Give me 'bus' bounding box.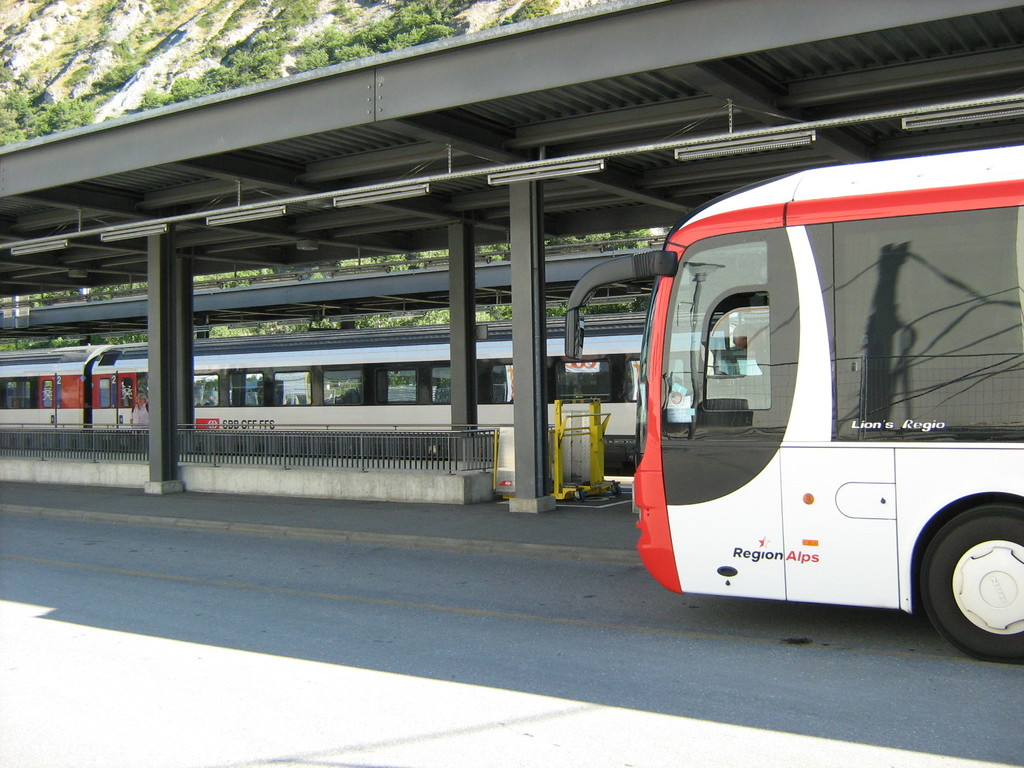
{"left": 561, "top": 145, "right": 1023, "bottom": 664}.
